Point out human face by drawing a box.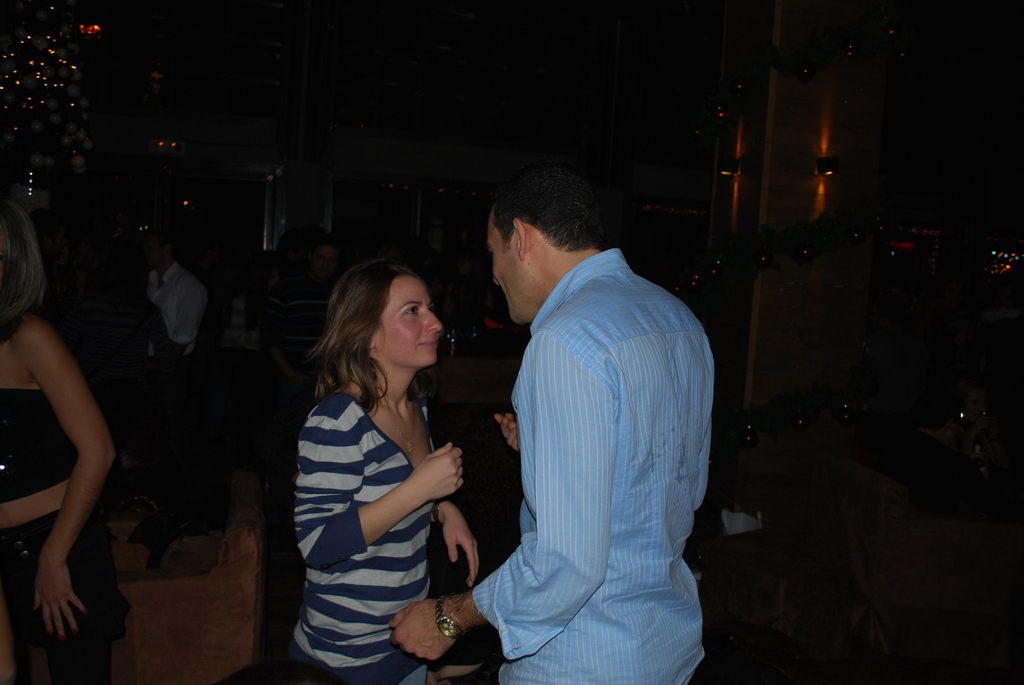
[488, 207, 530, 324].
